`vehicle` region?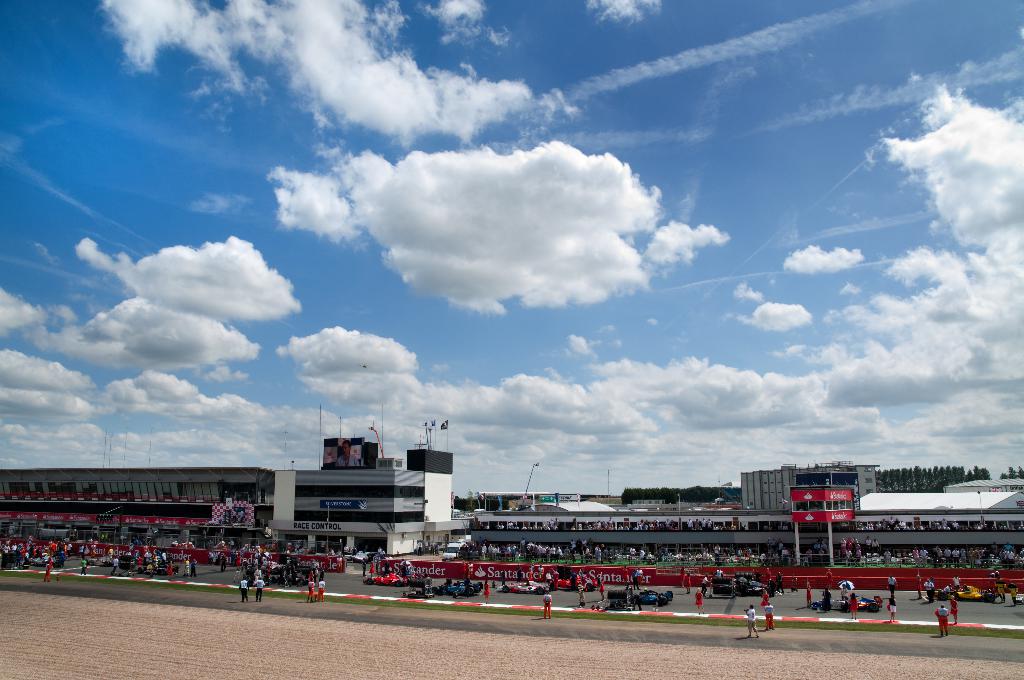
146:551:179:575
